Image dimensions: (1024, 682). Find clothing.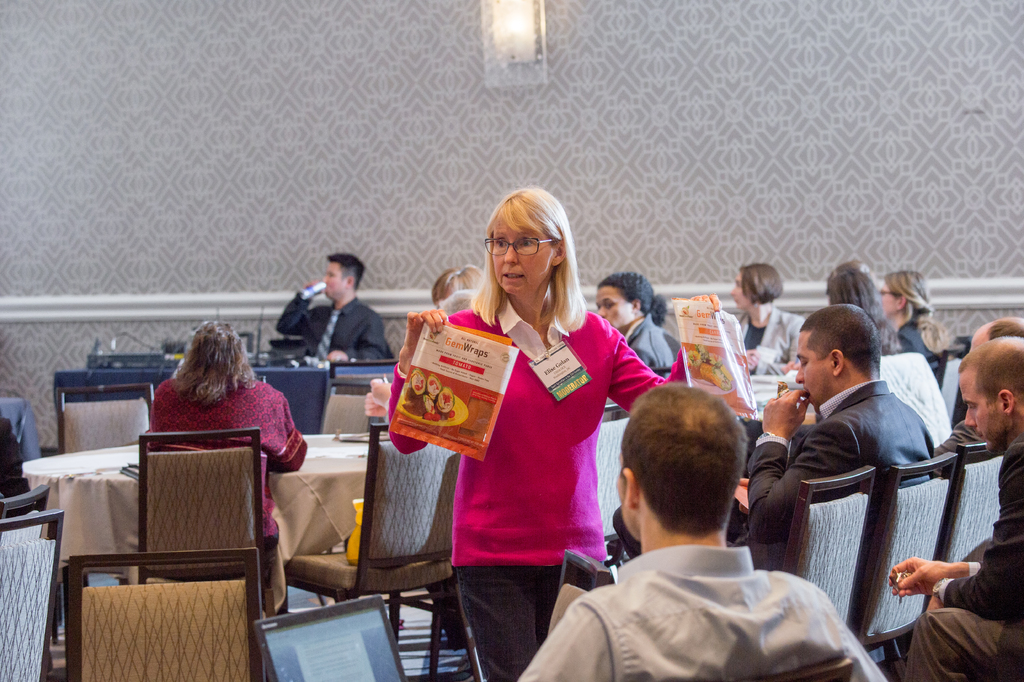
{"left": 384, "top": 299, "right": 689, "bottom": 681}.
